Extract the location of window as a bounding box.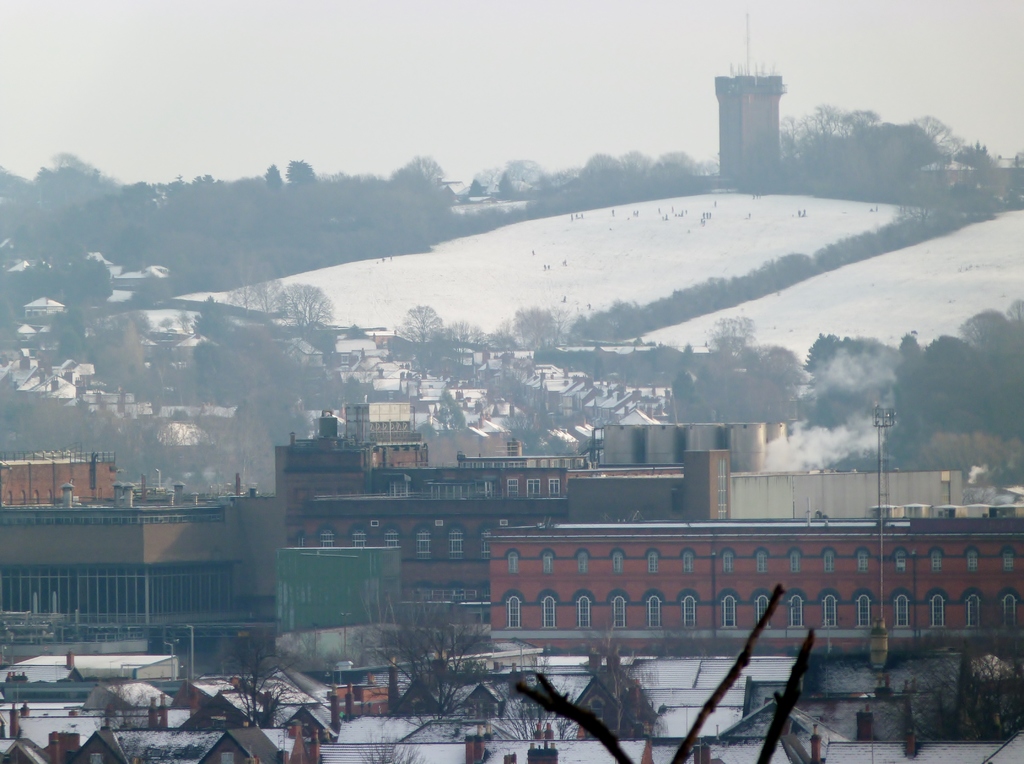
select_region(382, 527, 397, 548).
